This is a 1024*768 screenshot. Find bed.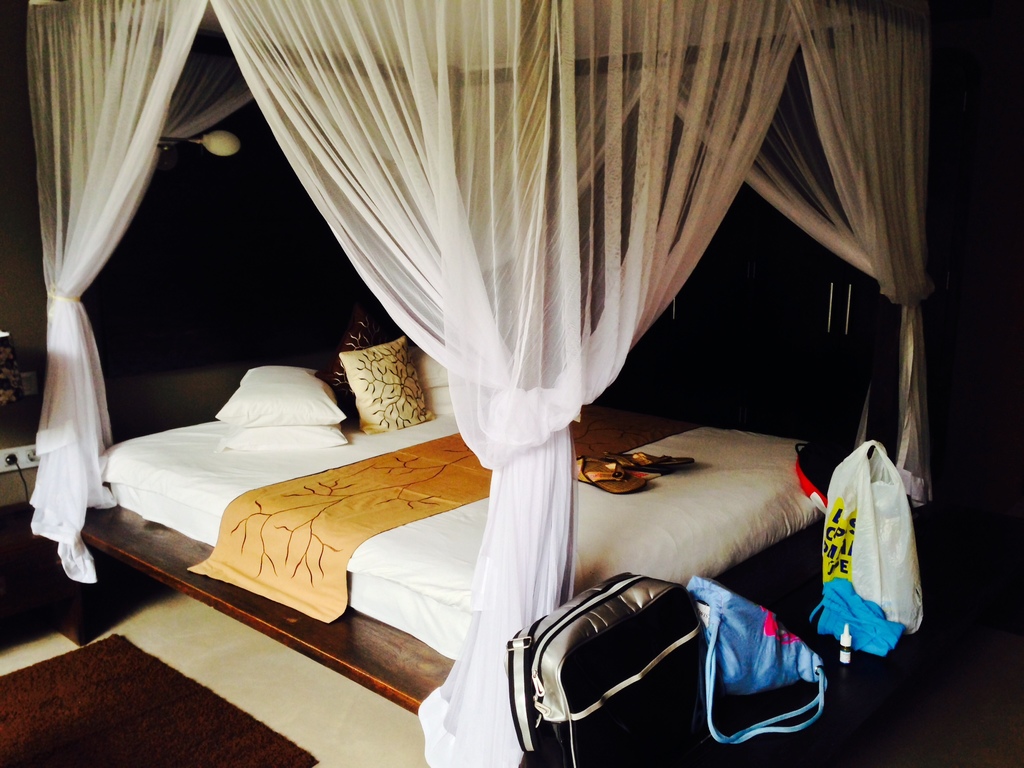
Bounding box: [12, 49, 944, 767].
